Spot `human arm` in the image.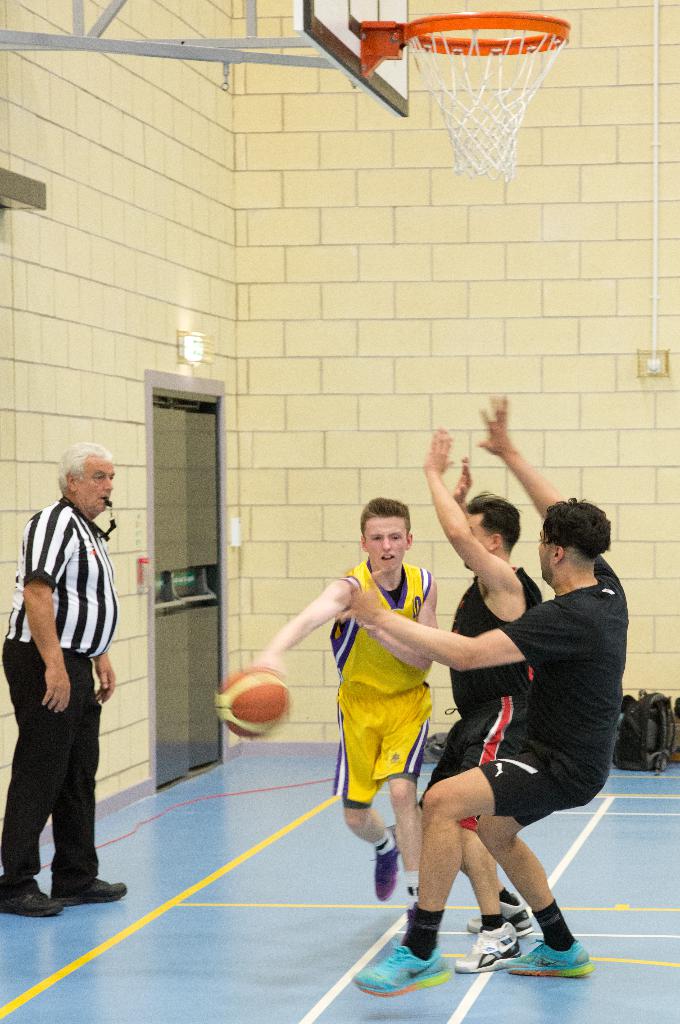
`human arm` found at (413,415,515,581).
